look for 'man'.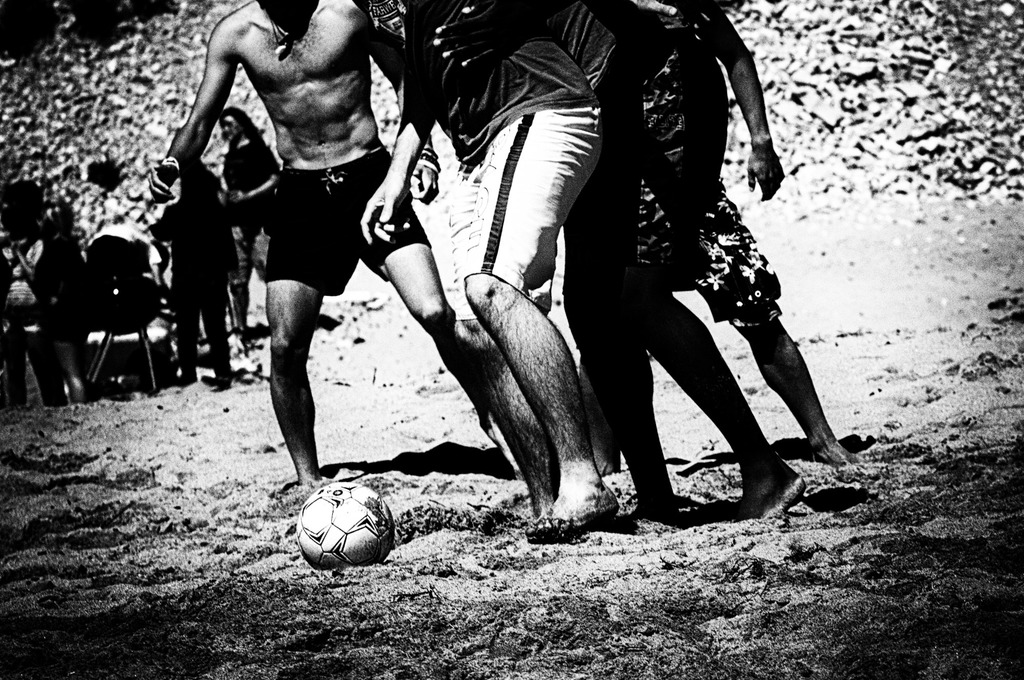
Found: <bbox>150, 0, 523, 489</bbox>.
